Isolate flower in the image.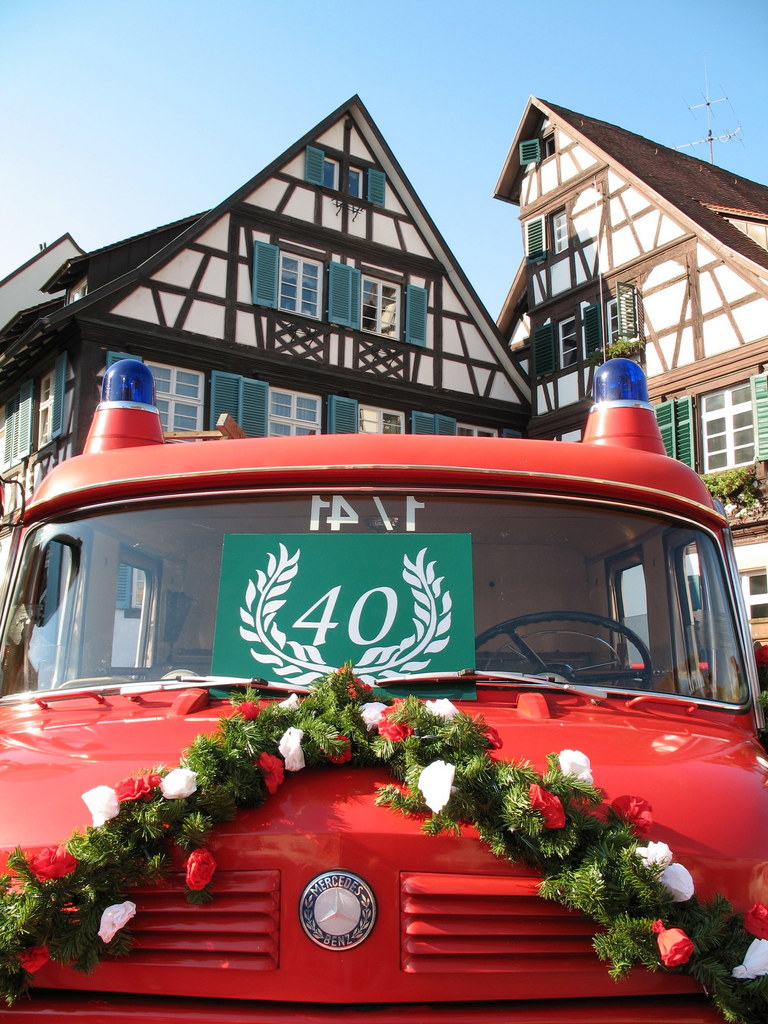
Isolated region: (left=111, top=769, right=164, bottom=806).
